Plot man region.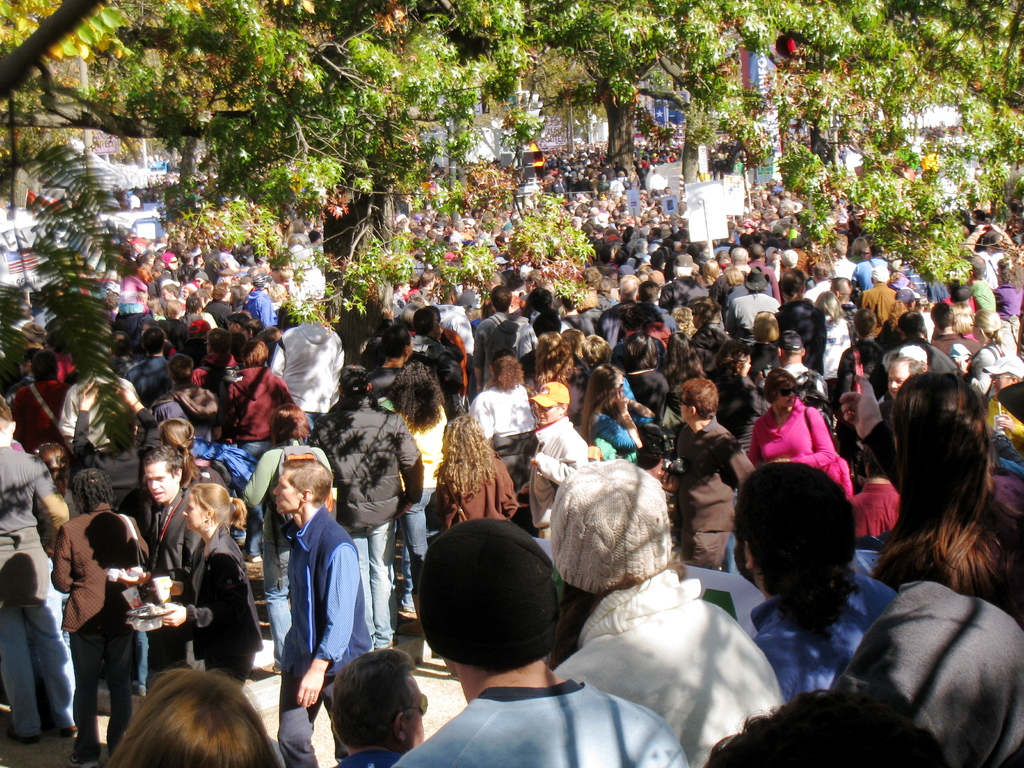
Plotted at rect(472, 286, 538, 395).
